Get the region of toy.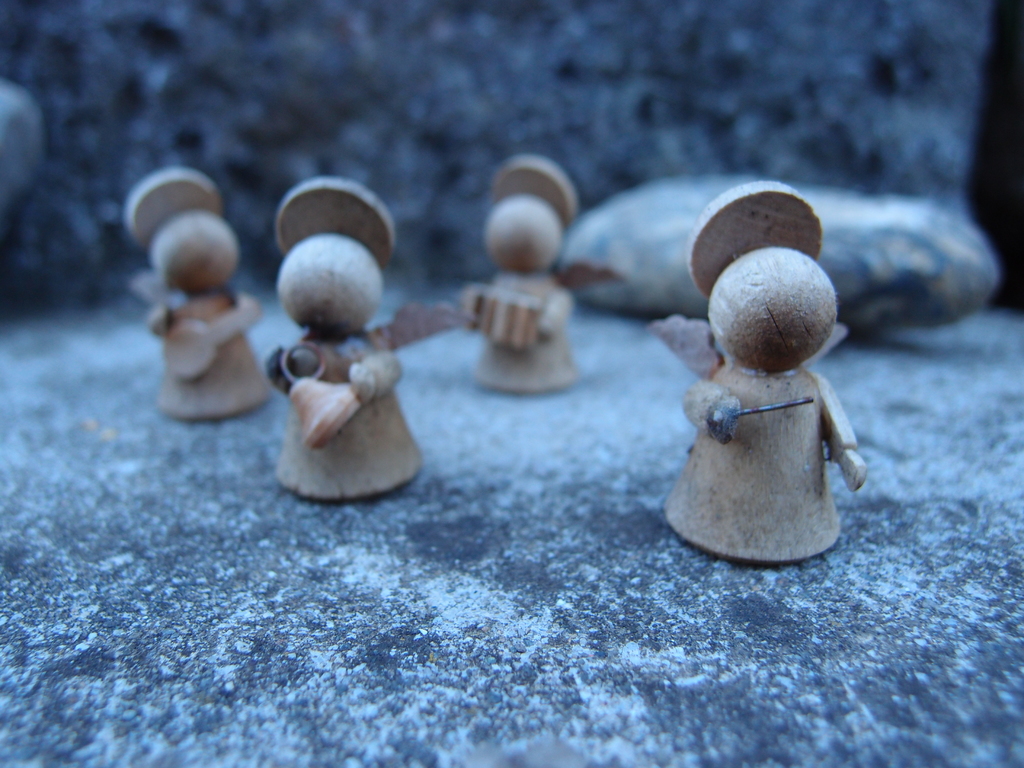
bbox(651, 177, 863, 565).
